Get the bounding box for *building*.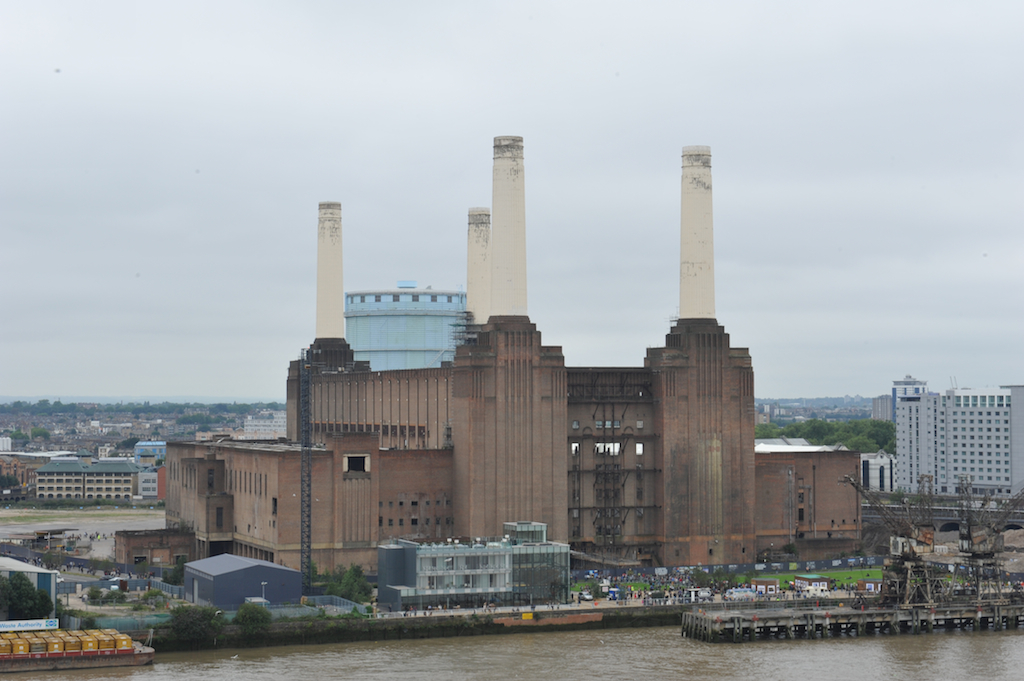
box(243, 415, 286, 440).
